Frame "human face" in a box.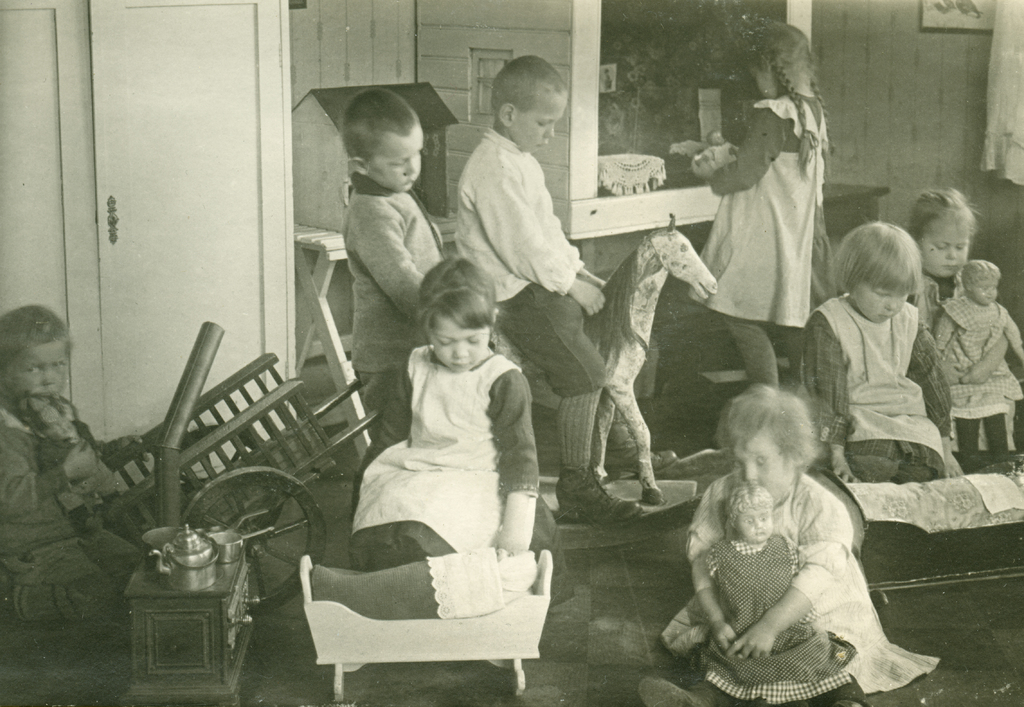
972/277/998/303.
